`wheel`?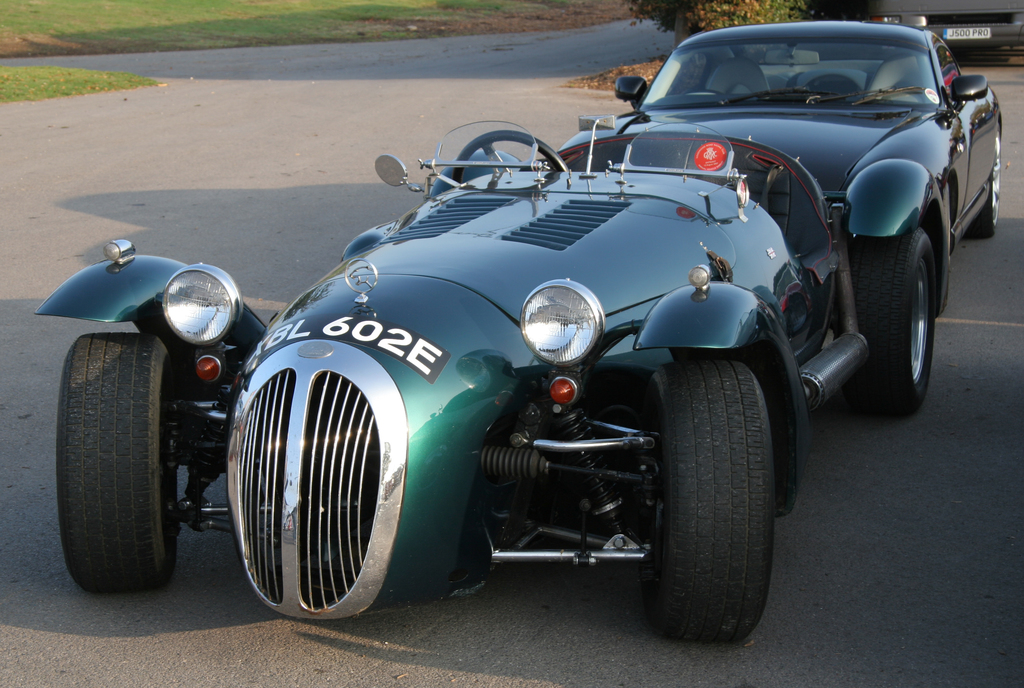
crop(968, 128, 1001, 237)
